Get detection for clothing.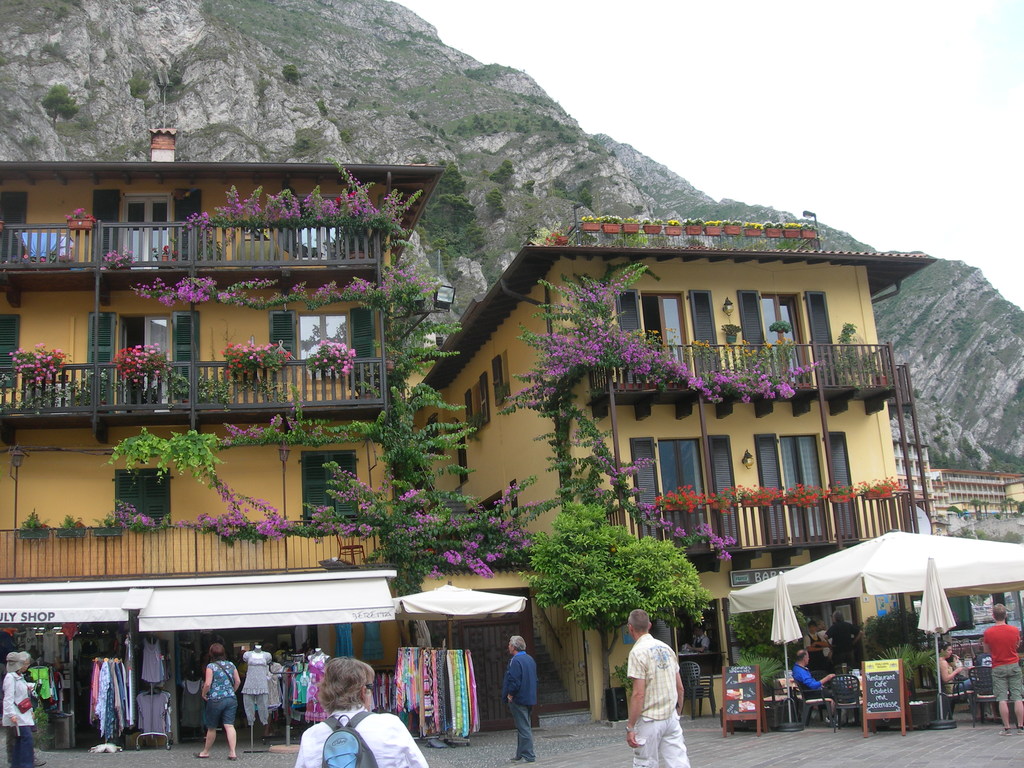
Detection: (0, 676, 40, 767).
